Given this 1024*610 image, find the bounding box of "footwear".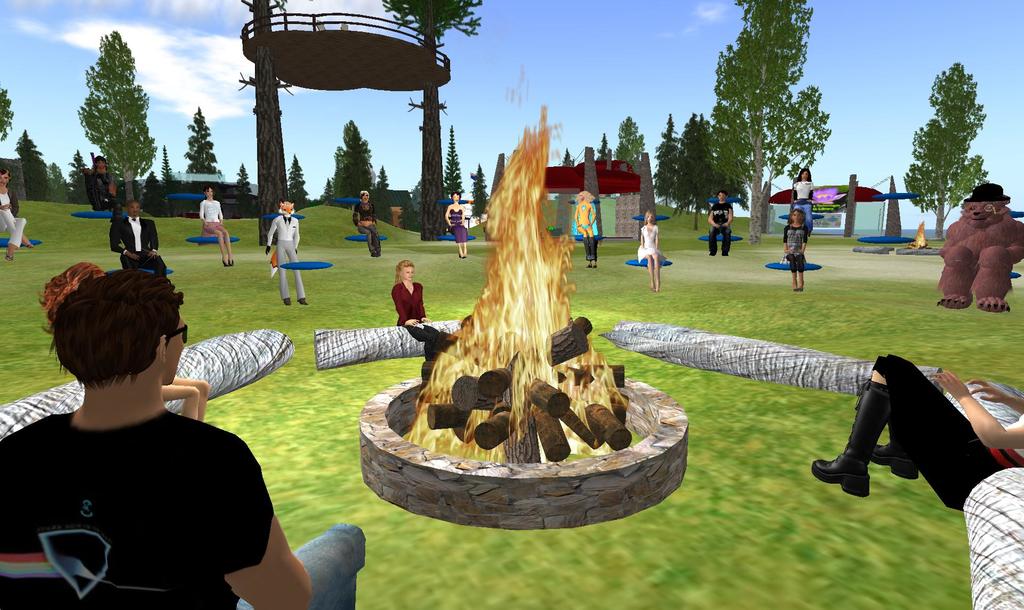
x1=812, y1=378, x2=890, y2=498.
